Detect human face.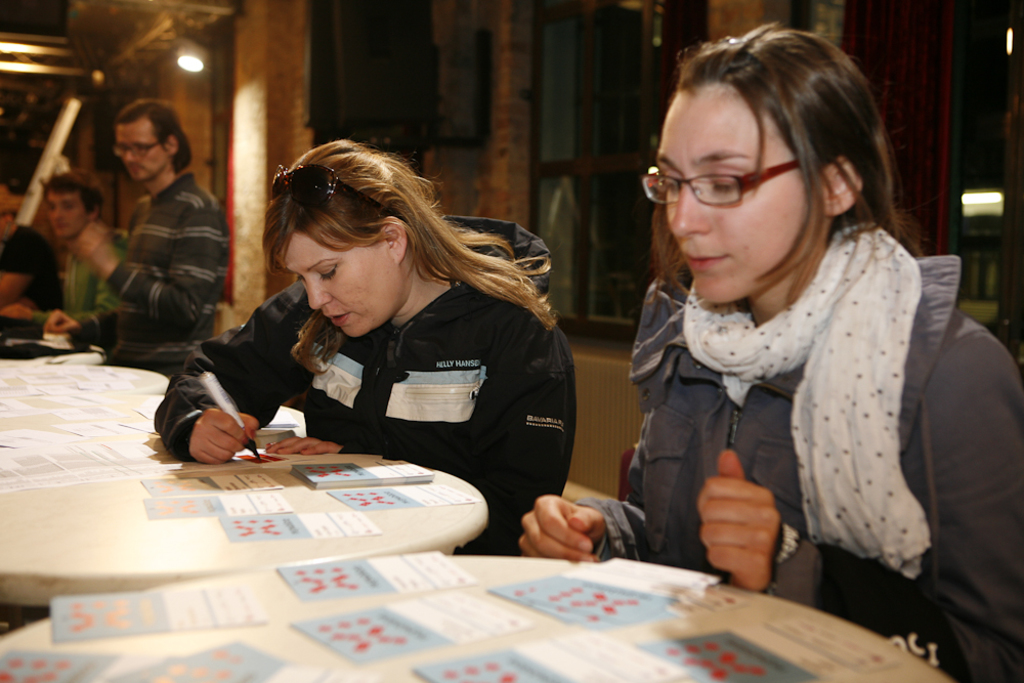
Detected at x1=37, y1=189, x2=97, y2=243.
